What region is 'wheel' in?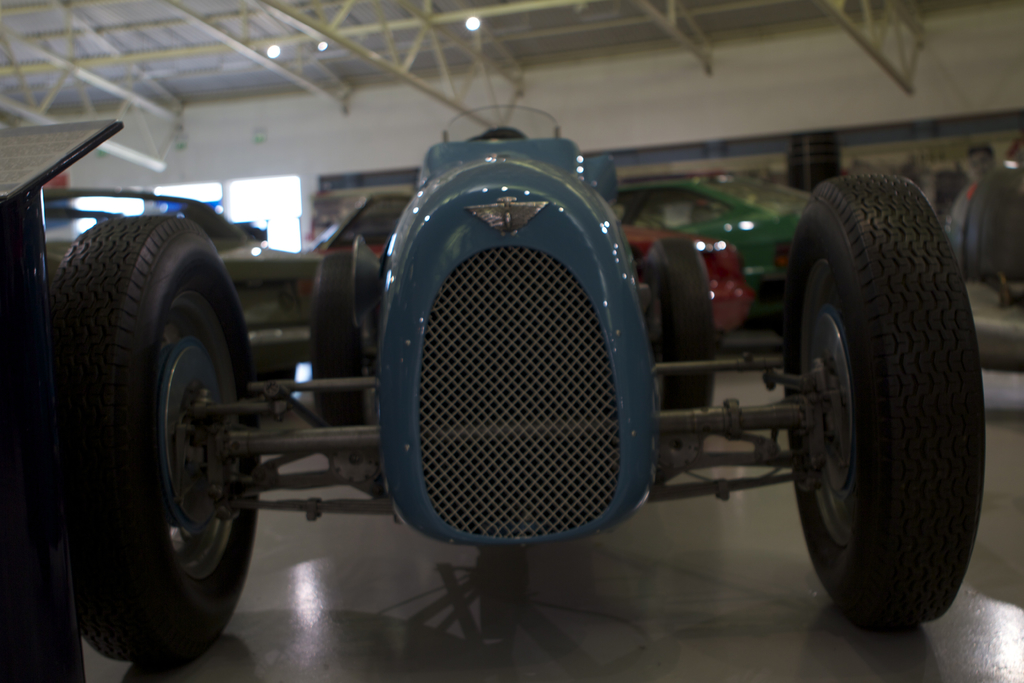
779/169/988/628.
